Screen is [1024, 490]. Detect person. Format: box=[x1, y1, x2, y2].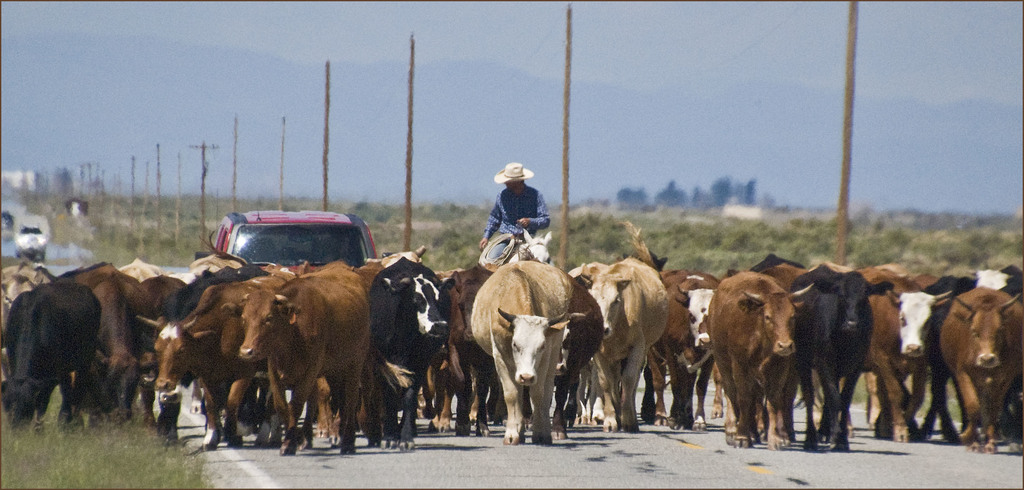
box=[481, 165, 546, 275].
